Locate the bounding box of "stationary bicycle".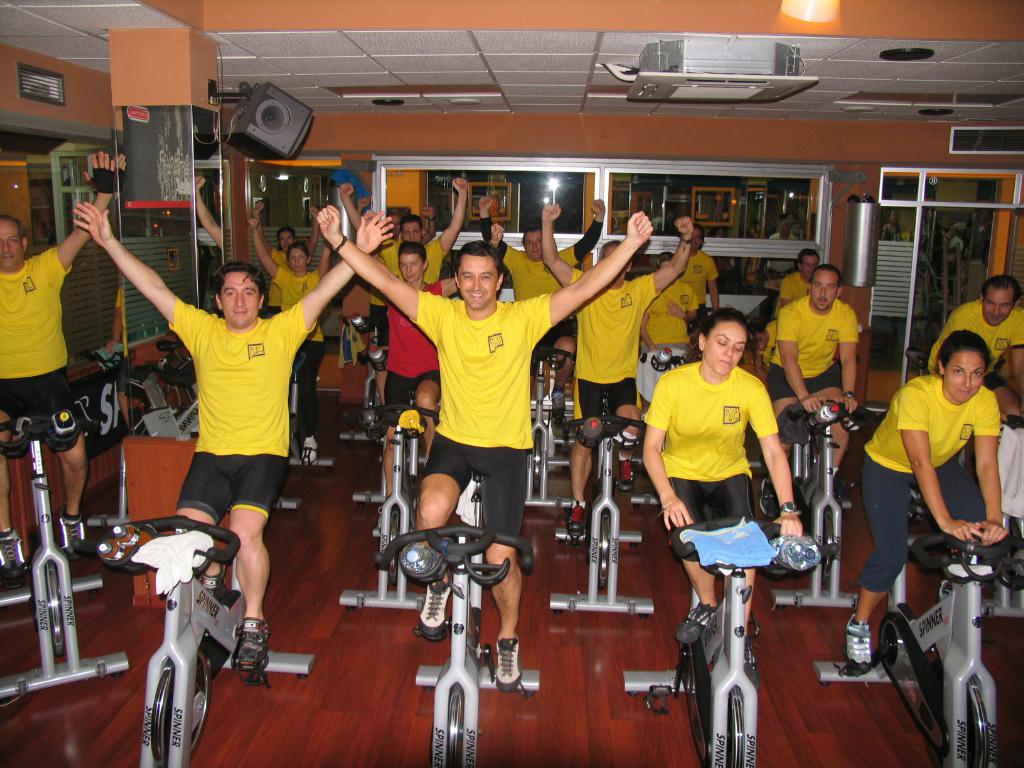
Bounding box: 618,488,841,767.
